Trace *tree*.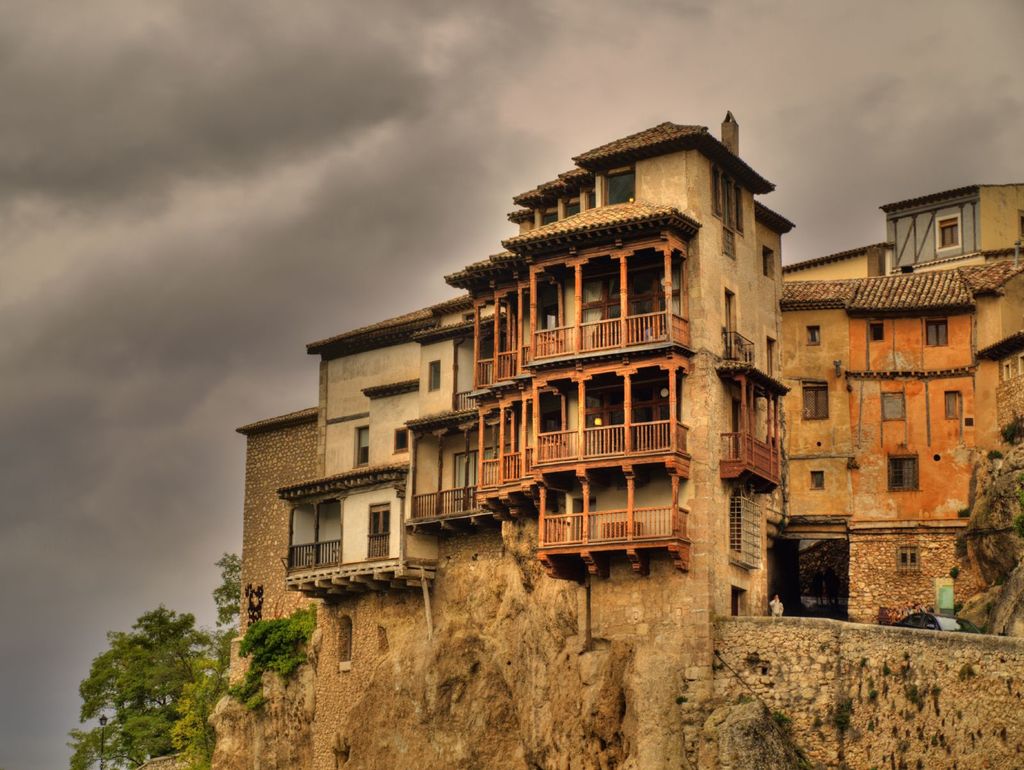
Traced to box=[67, 612, 225, 764].
